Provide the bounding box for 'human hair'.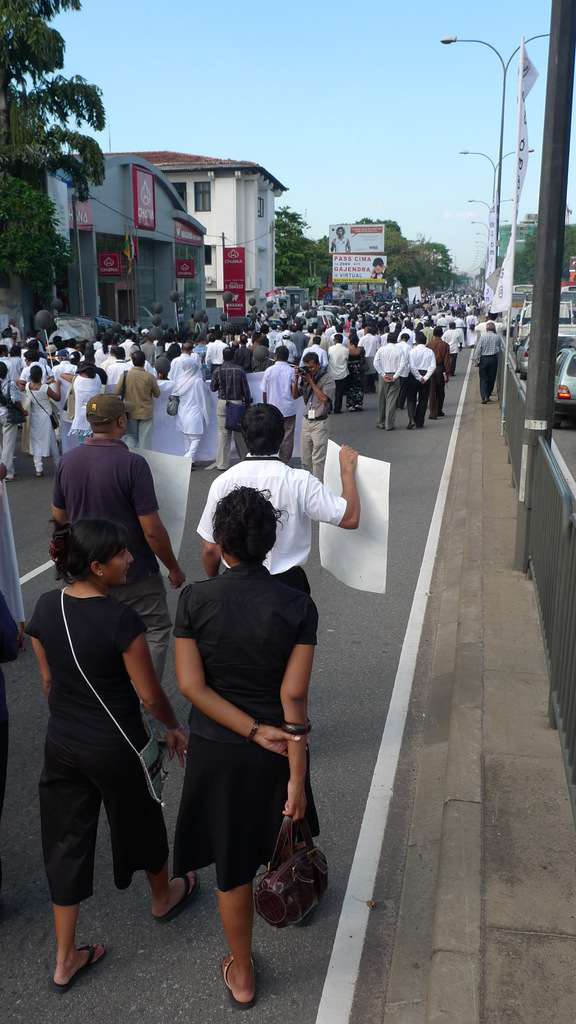
detection(88, 414, 116, 434).
